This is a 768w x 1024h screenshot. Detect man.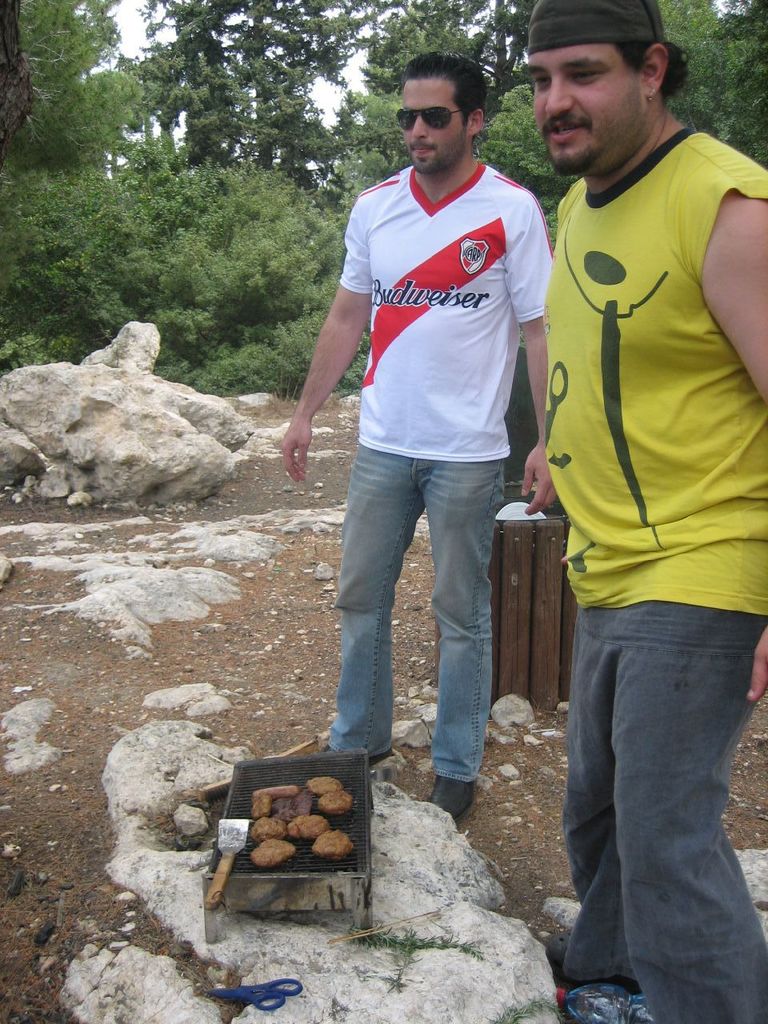
rect(528, 0, 767, 1023).
